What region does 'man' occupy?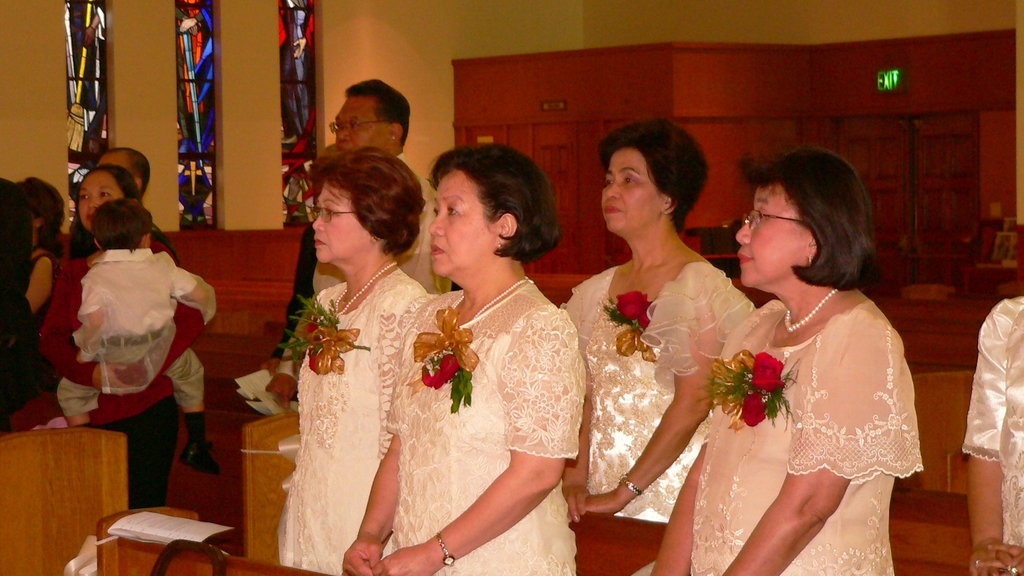
[left=259, top=70, right=454, bottom=415].
